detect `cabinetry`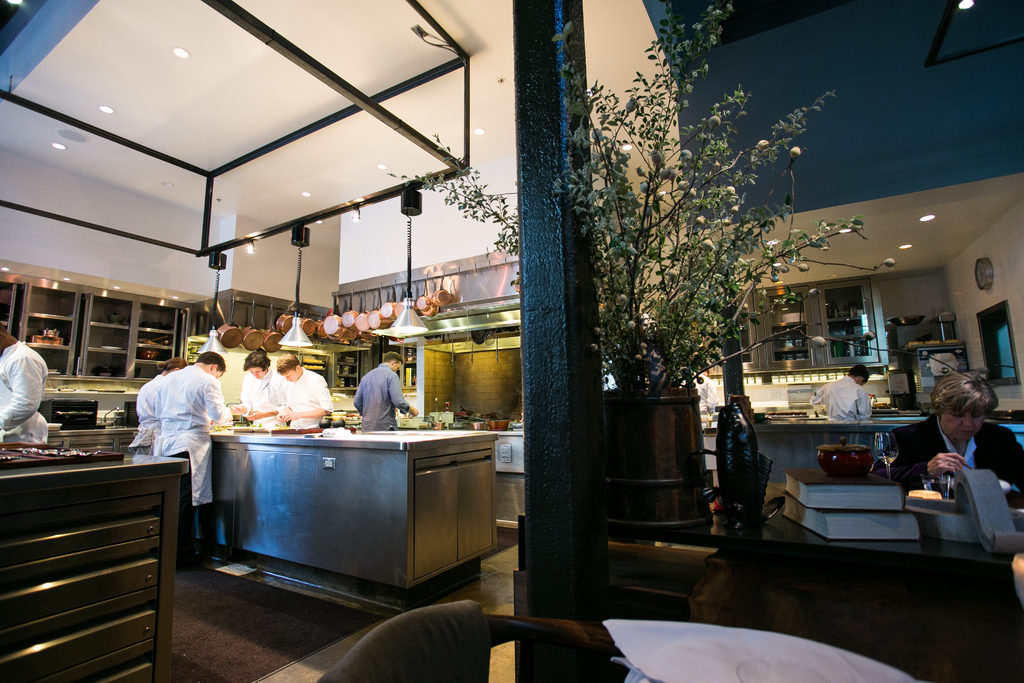
[left=817, top=281, right=876, bottom=369]
